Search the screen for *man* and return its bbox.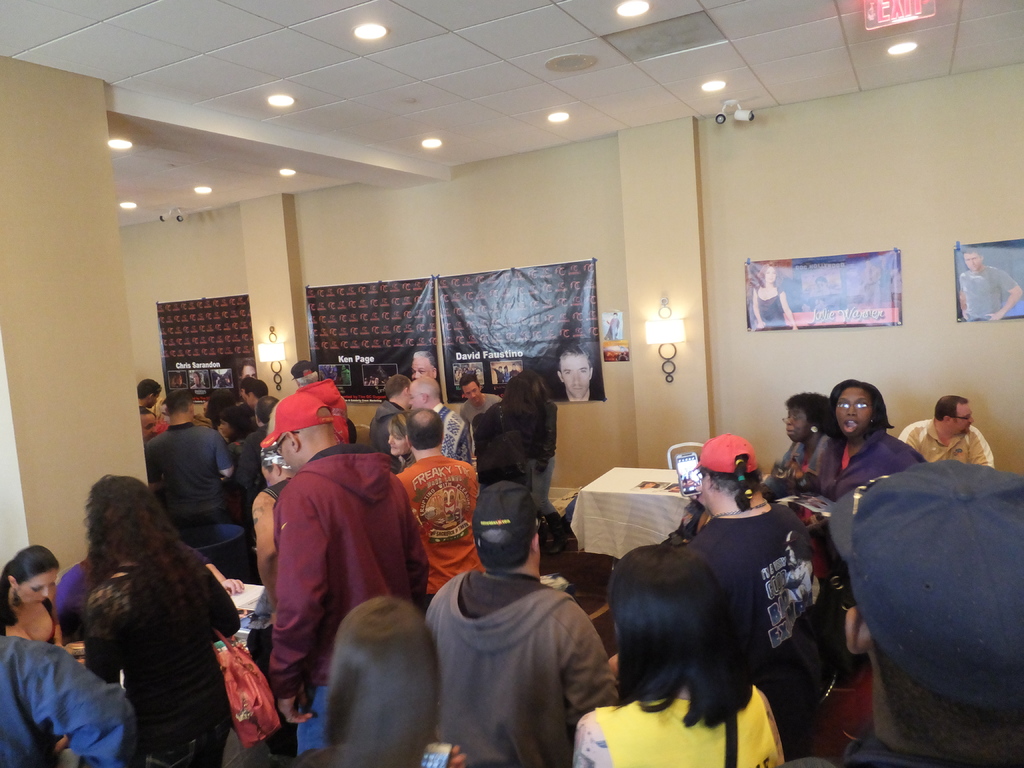
Found: {"left": 234, "top": 394, "right": 410, "bottom": 714}.
